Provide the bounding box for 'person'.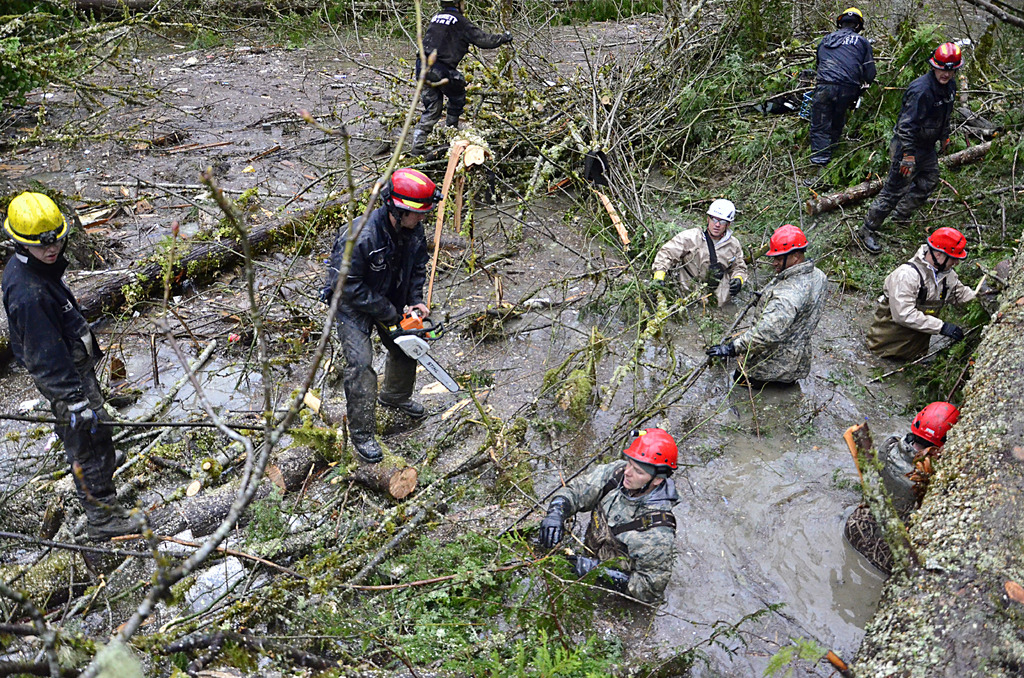
bbox(414, 0, 513, 145).
